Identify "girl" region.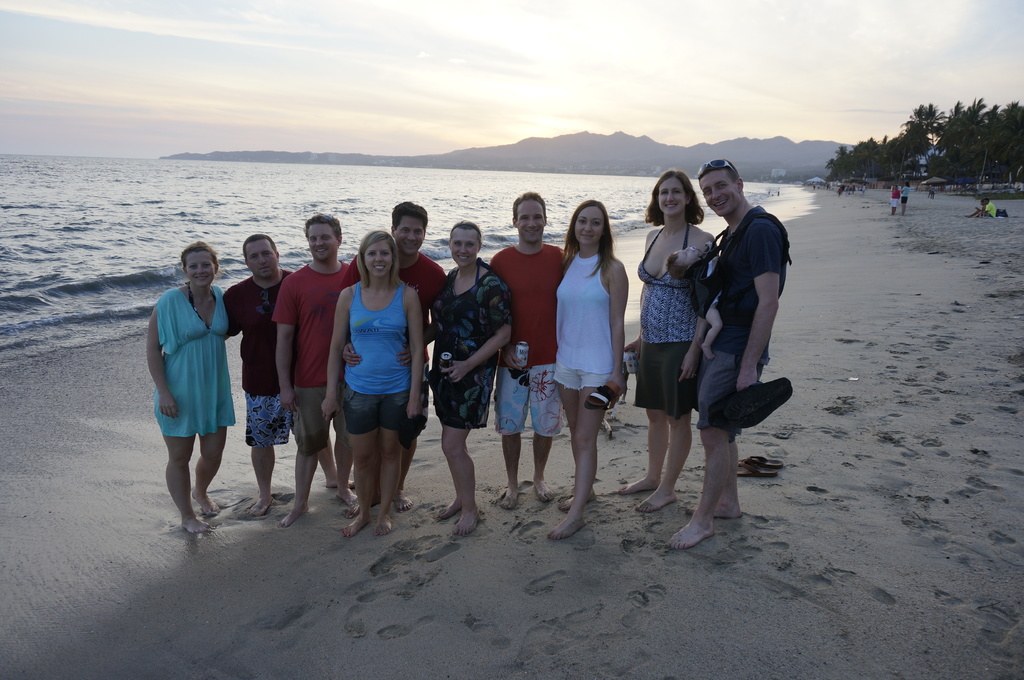
Region: locate(622, 171, 713, 510).
